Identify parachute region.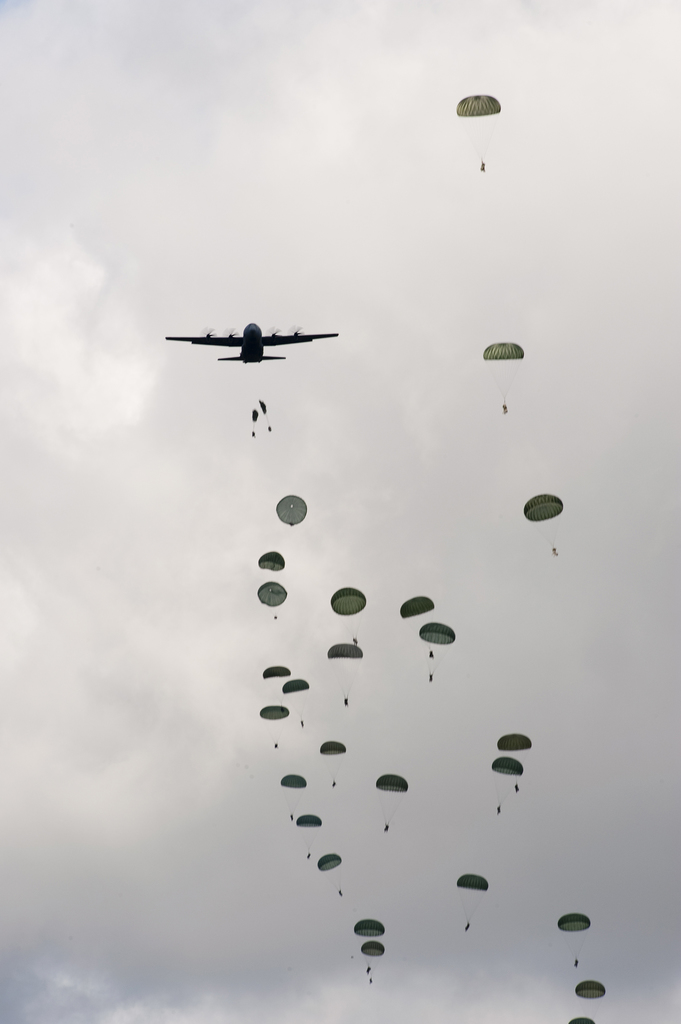
Region: rect(490, 757, 521, 813).
